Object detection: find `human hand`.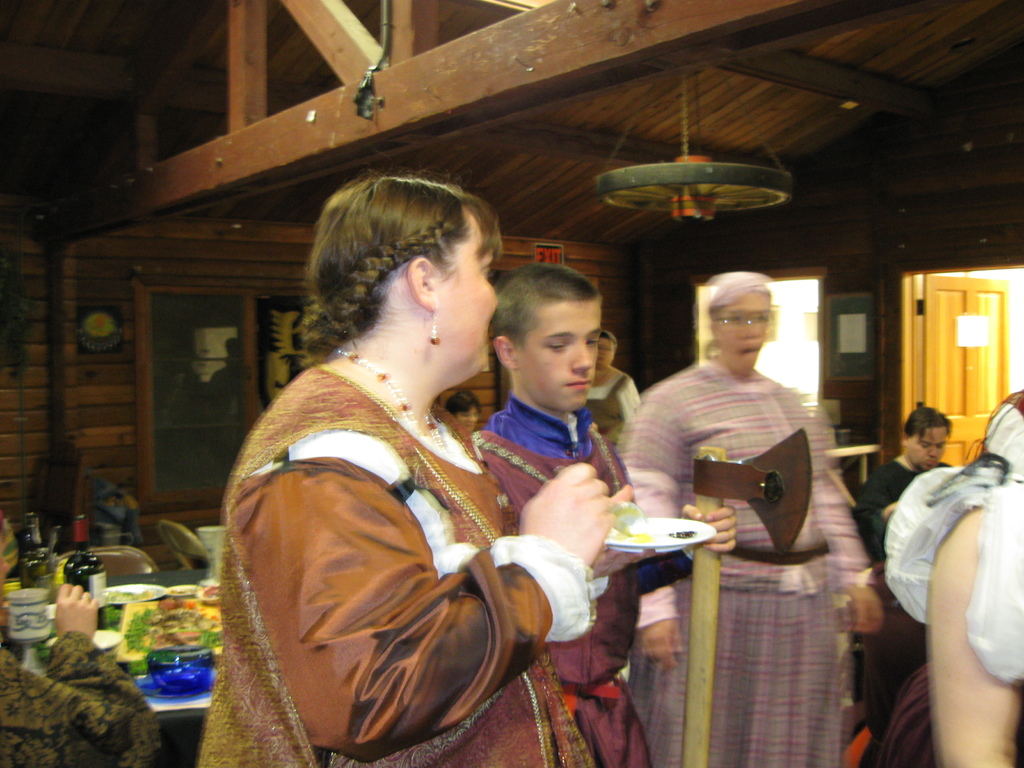
x1=536 y1=476 x2=632 y2=567.
